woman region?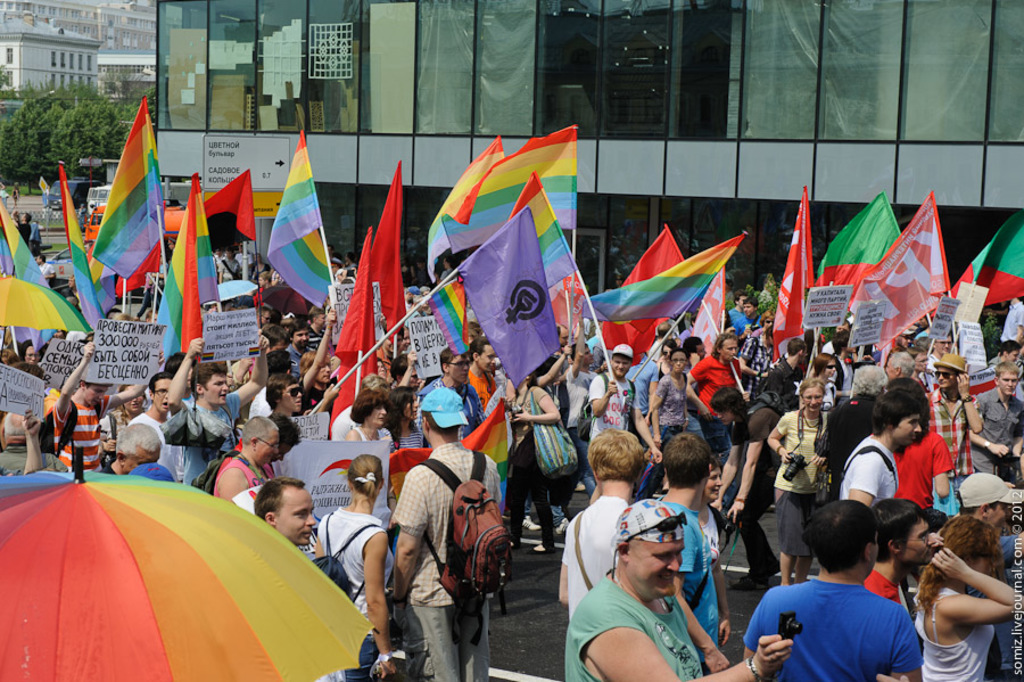
[373,355,386,383]
